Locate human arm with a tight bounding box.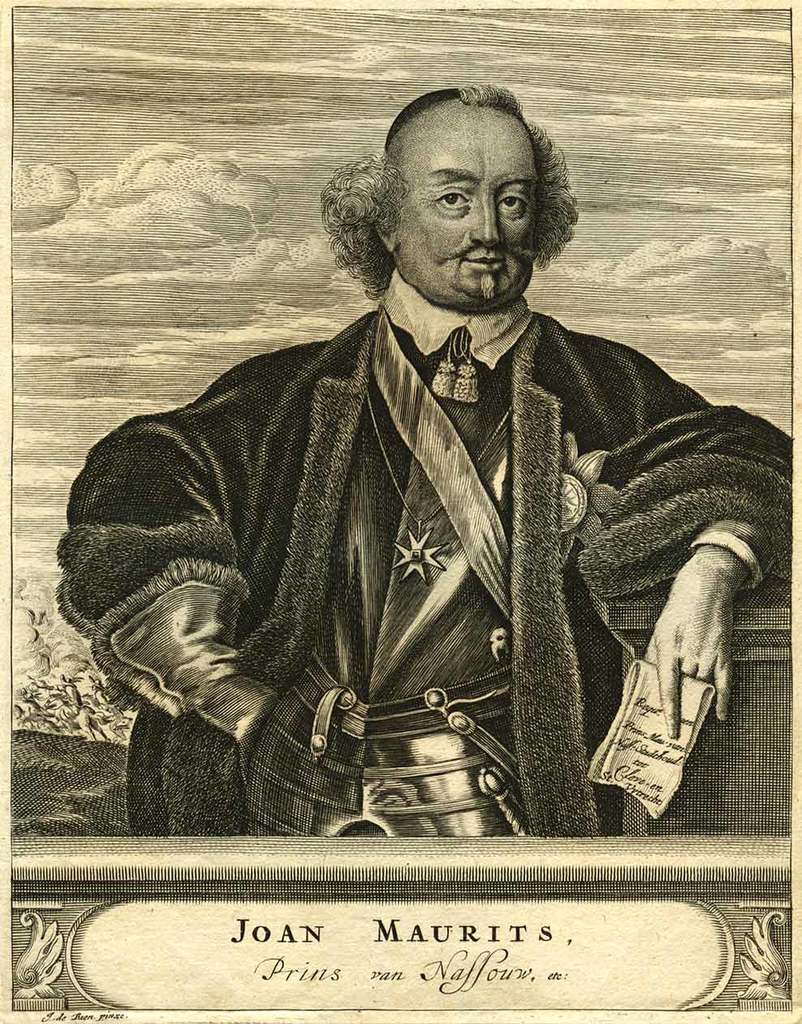
645, 544, 726, 738.
